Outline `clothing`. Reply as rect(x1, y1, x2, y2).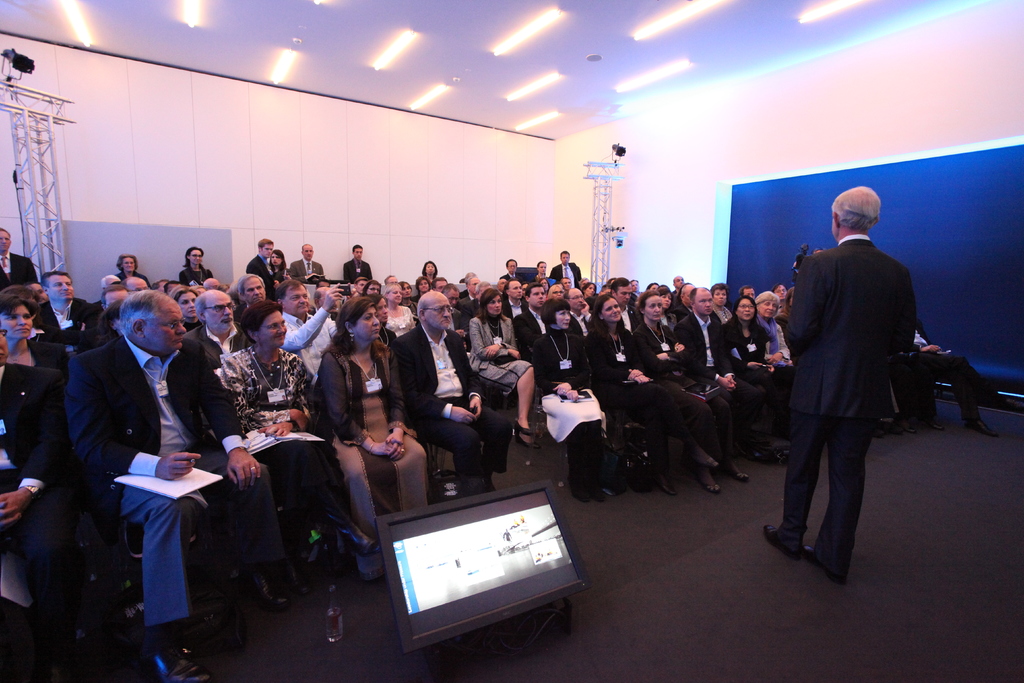
rect(549, 261, 582, 292).
